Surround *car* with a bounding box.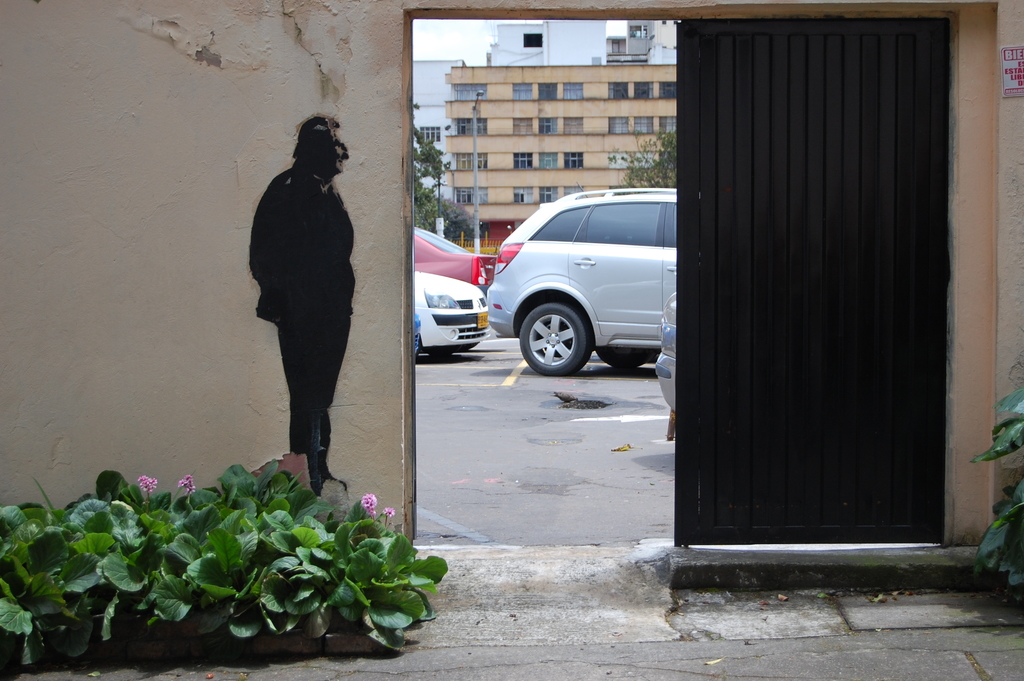
crop(467, 186, 702, 382).
